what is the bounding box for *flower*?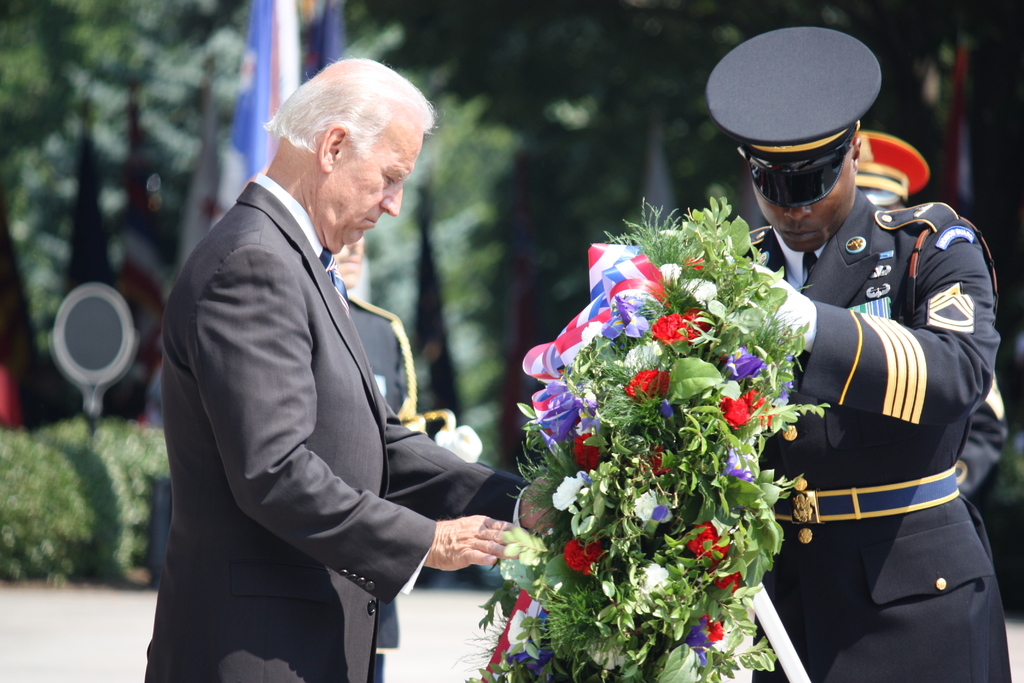
region(621, 364, 669, 398).
